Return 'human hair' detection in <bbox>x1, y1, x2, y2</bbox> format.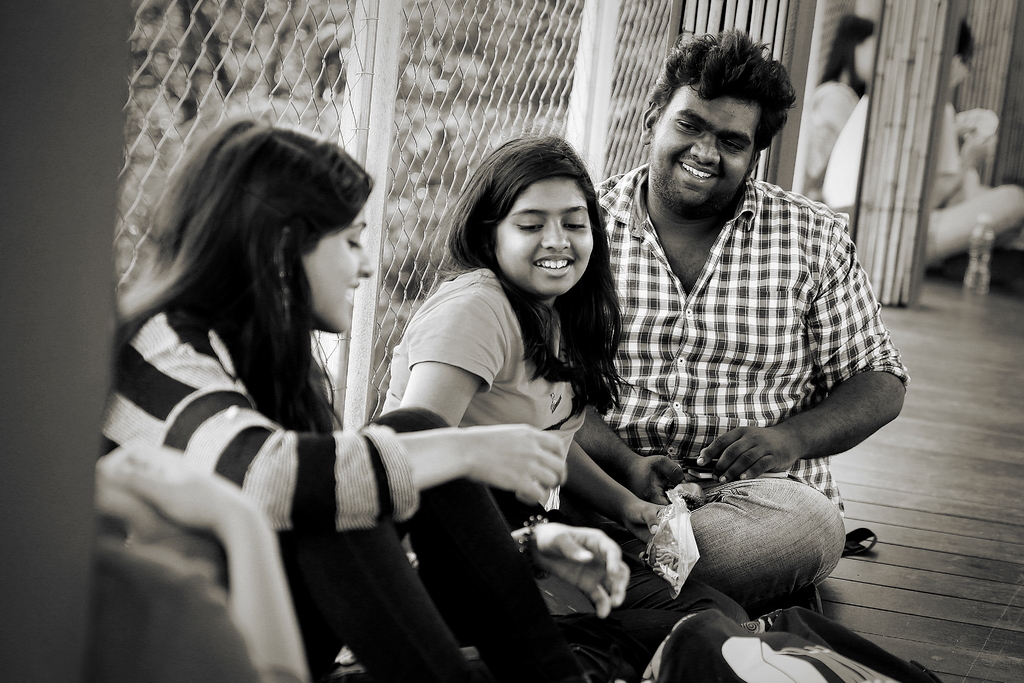
<bbox>100, 88, 385, 431</bbox>.
